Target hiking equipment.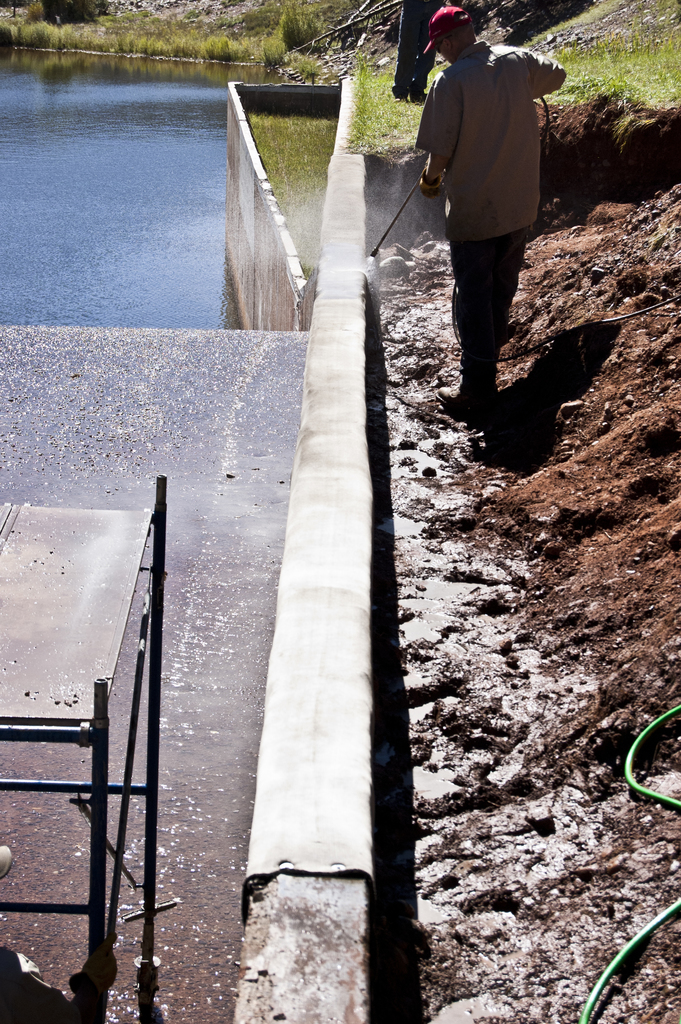
Target region: <bbox>373, 172, 422, 257</bbox>.
